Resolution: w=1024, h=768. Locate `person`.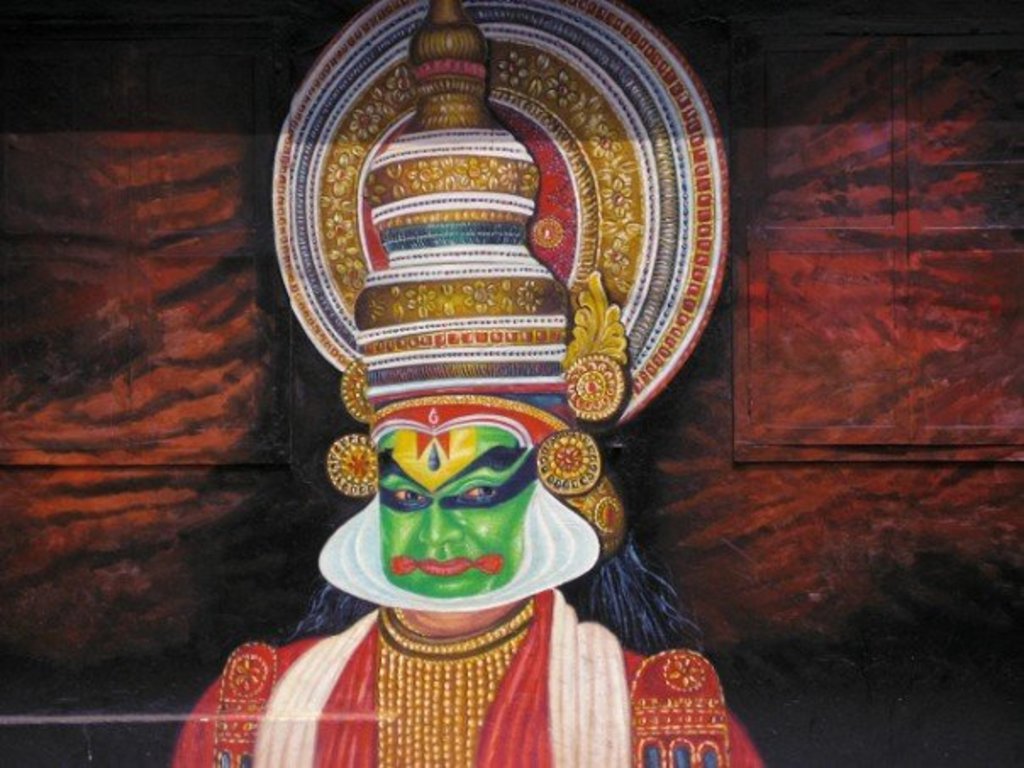
227,51,729,767.
